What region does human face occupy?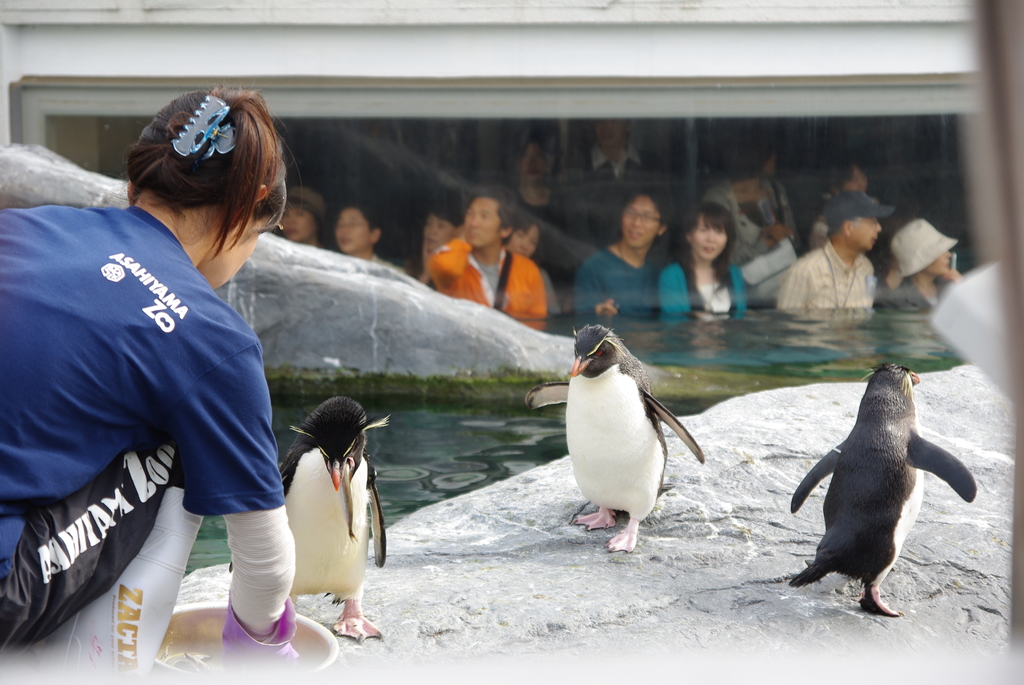
<box>464,197,500,252</box>.
